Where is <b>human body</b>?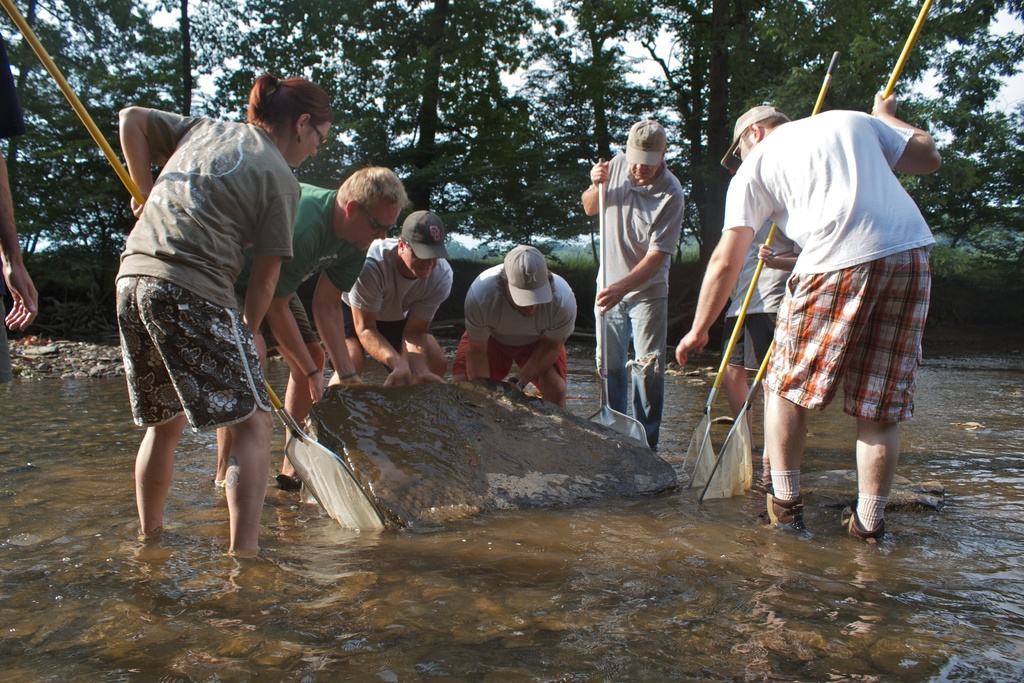
crop(462, 242, 578, 407).
